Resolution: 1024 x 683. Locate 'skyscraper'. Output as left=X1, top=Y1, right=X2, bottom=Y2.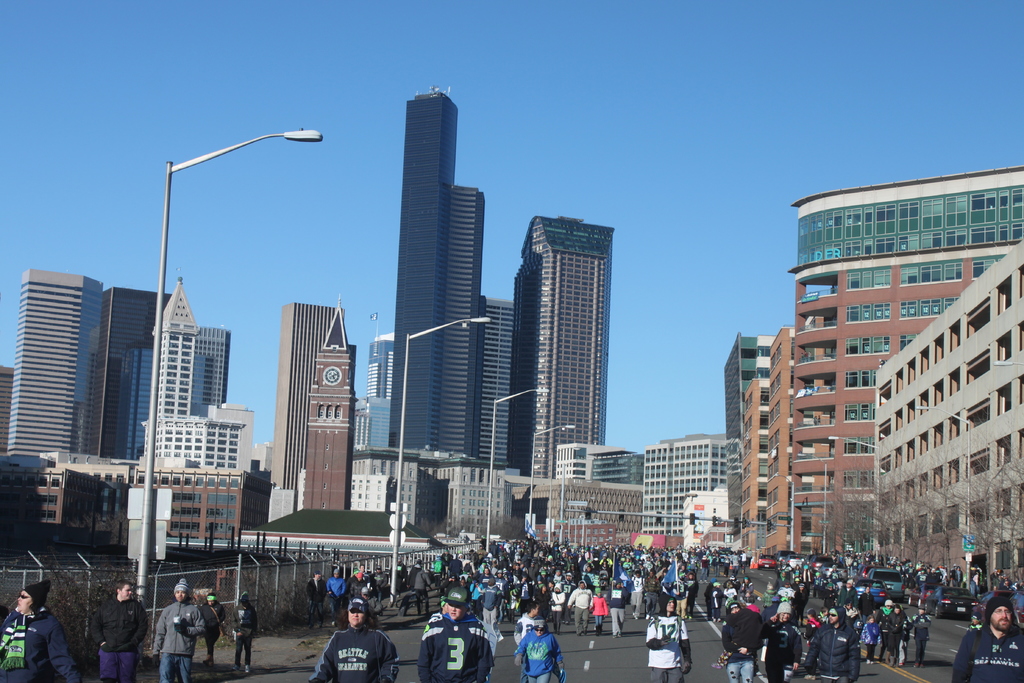
left=467, top=299, right=516, bottom=453.
